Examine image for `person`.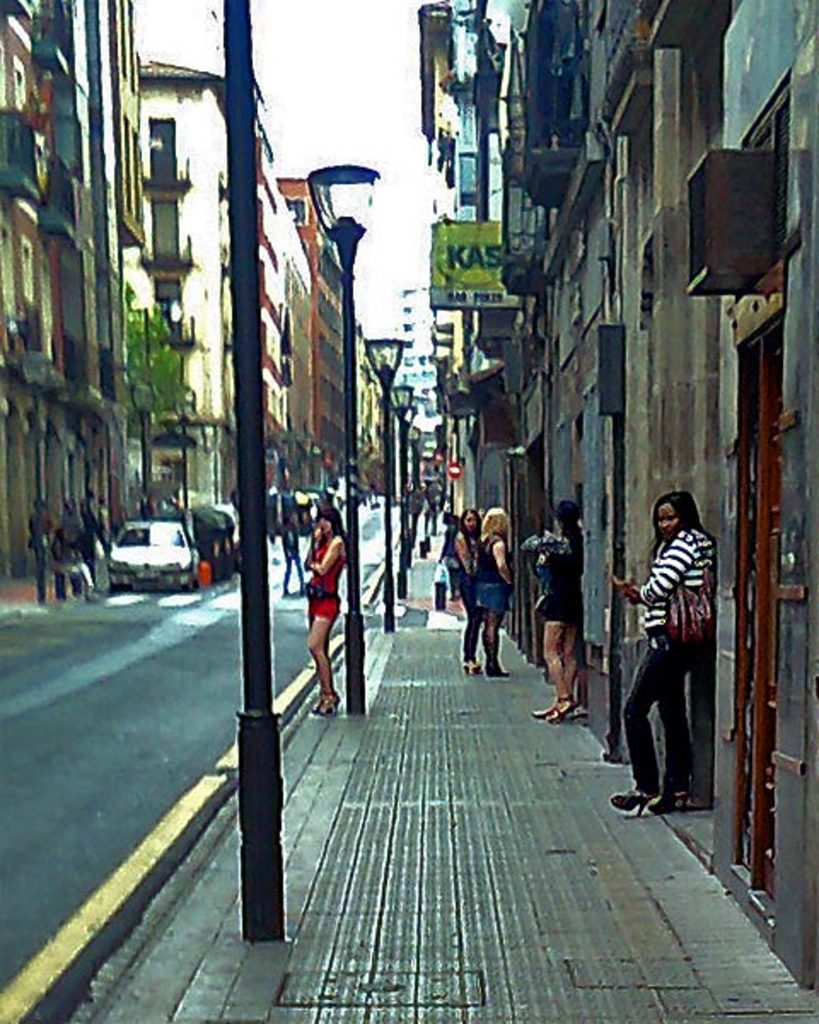
Examination result: locate(607, 497, 712, 817).
